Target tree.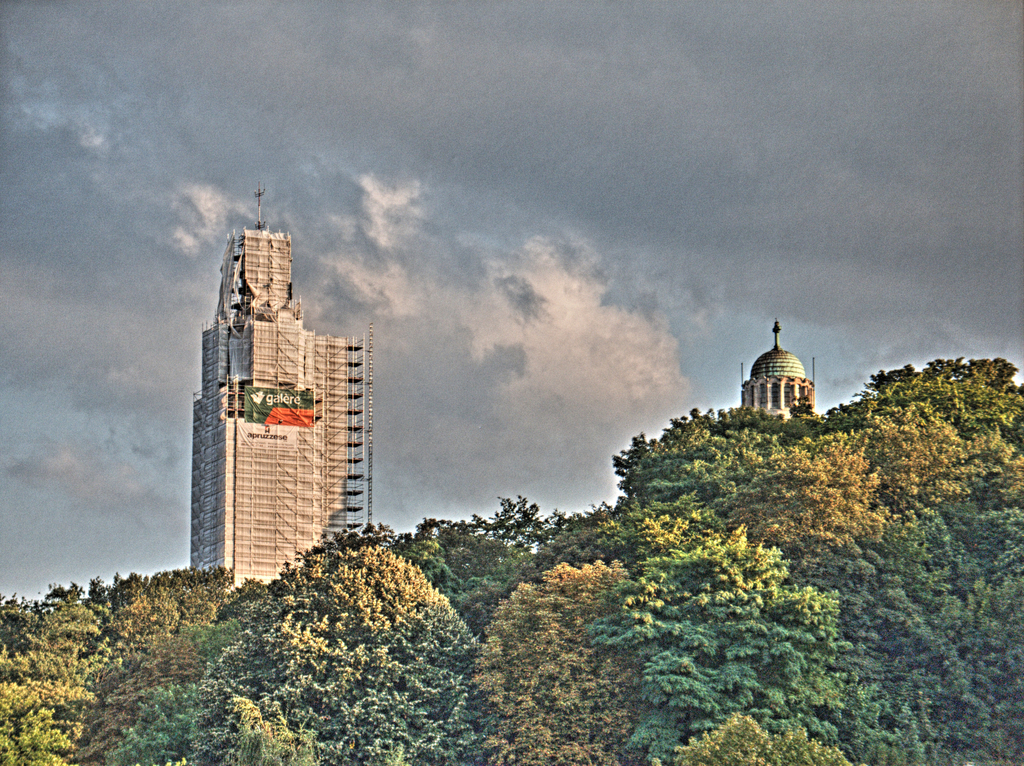
Target region: x1=579, y1=538, x2=851, y2=765.
